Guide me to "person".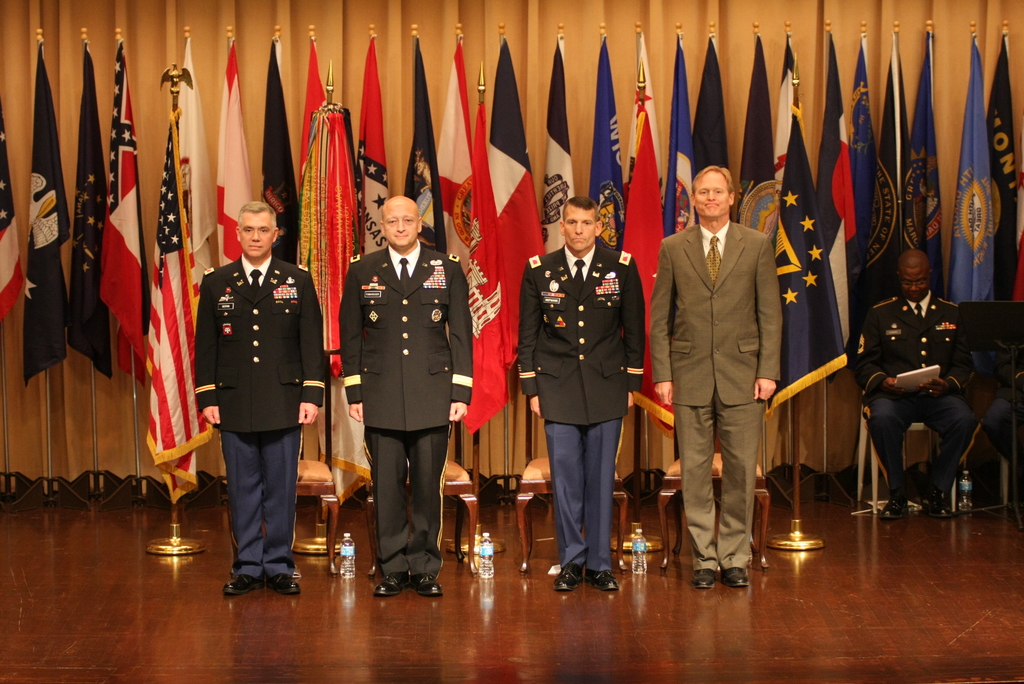
Guidance: bbox=(519, 199, 644, 602).
